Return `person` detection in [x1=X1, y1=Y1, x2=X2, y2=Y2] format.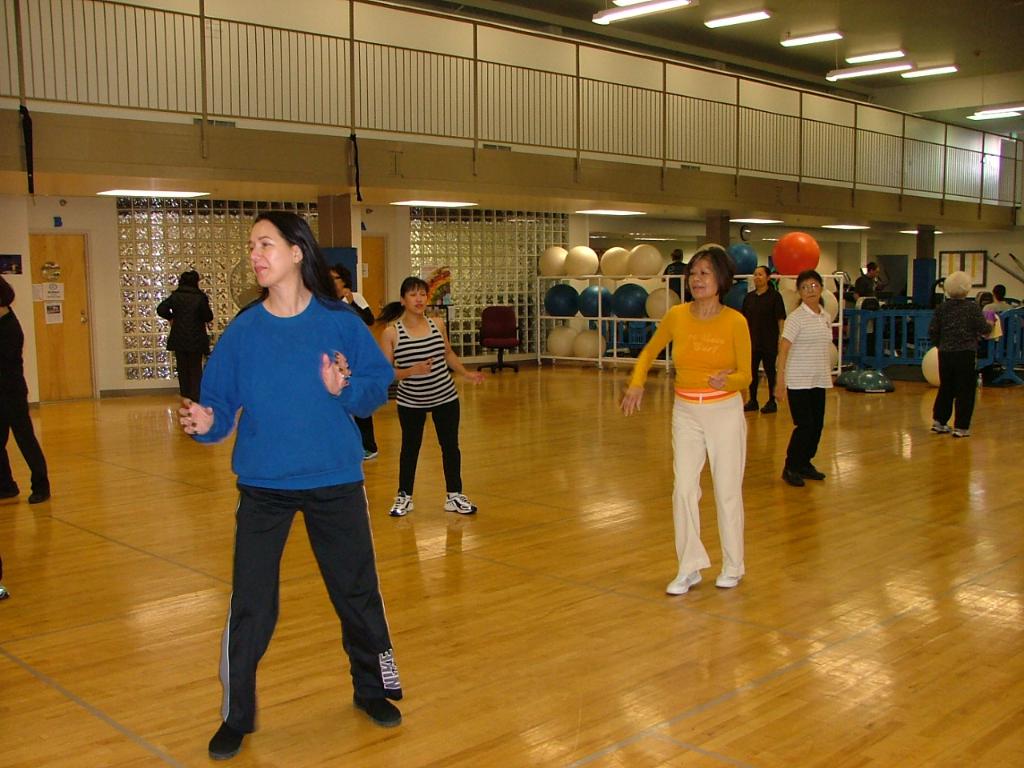
[x1=741, y1=265, x2=784, y2=414].
